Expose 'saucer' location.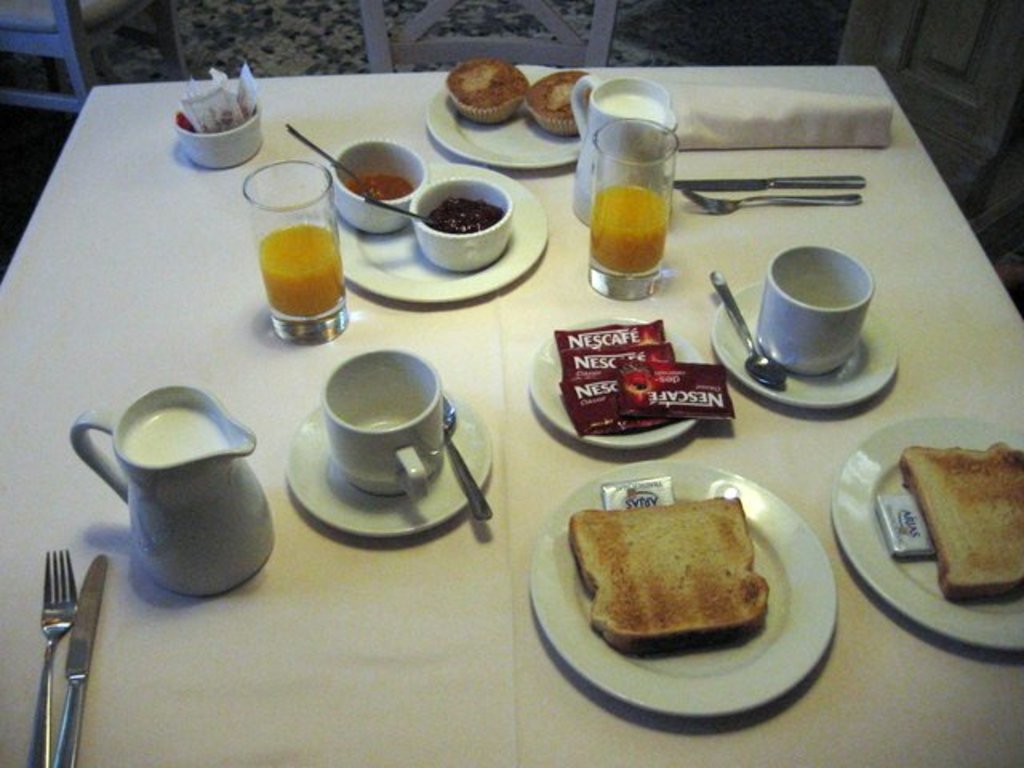
Exposed at 282 398 493 539.
